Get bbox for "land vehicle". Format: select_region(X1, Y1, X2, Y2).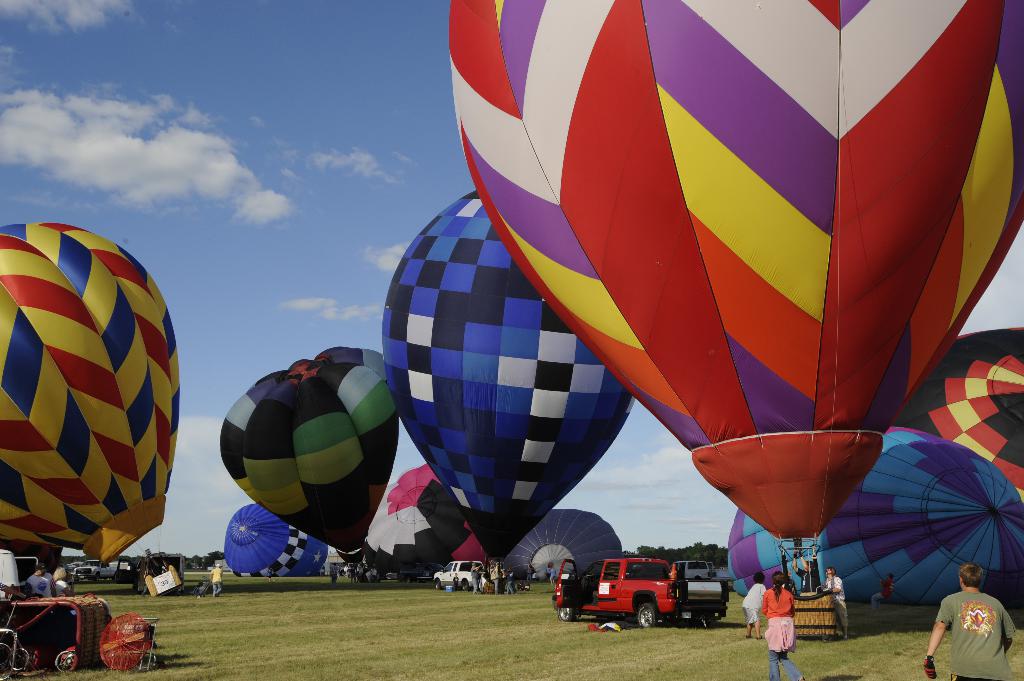
select_region(552, 554, 730, 630).
